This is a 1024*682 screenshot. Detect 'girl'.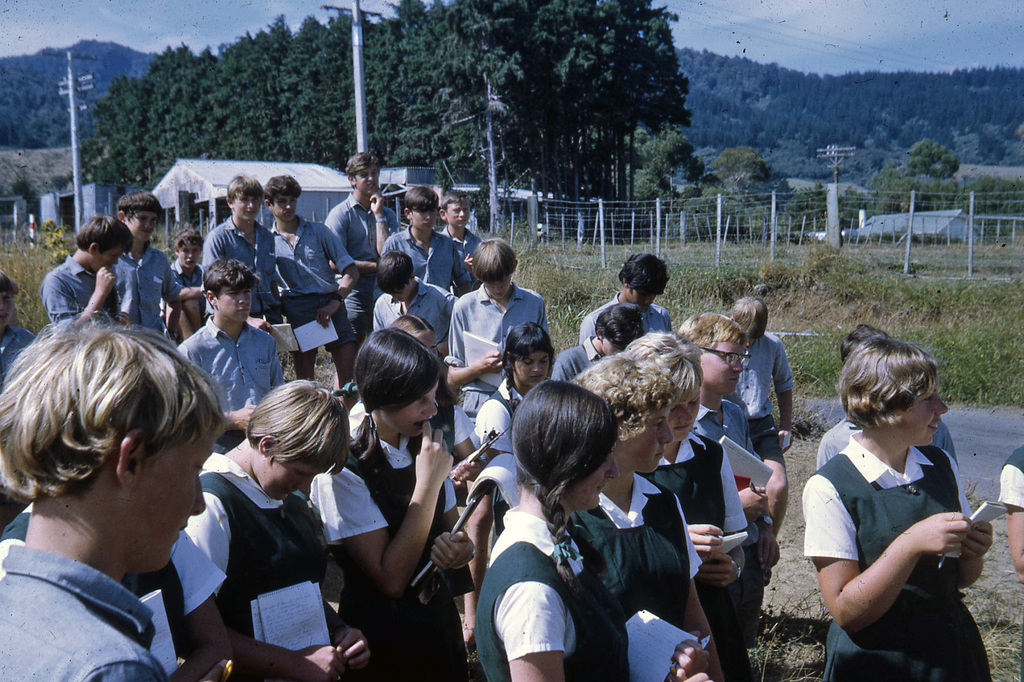
310:324:469:681.
